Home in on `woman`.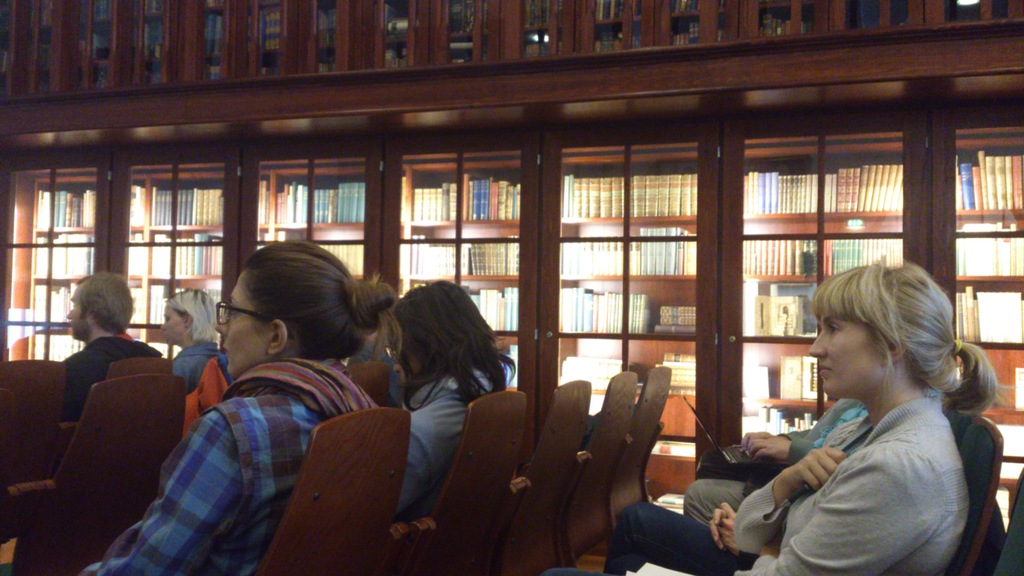
Homed in at BBox(144, 272, 241, 401).
